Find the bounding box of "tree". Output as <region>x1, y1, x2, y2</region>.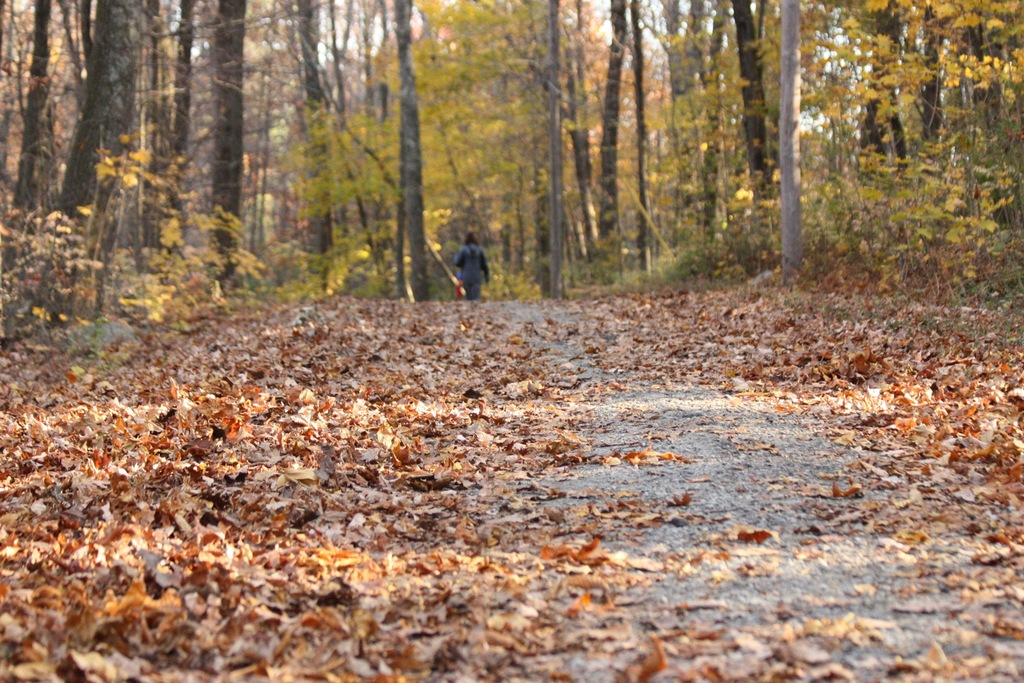
<region>0, 0, 67, 292</region>.
